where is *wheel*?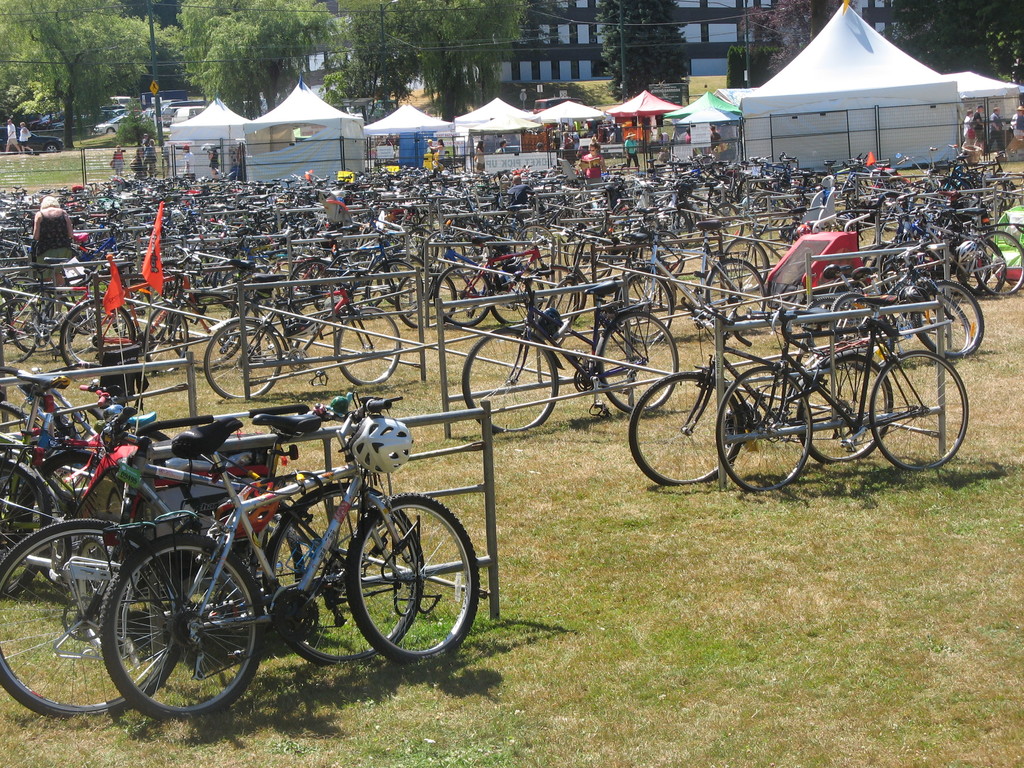
[left=717, top=366, right=811, bottom=492].
